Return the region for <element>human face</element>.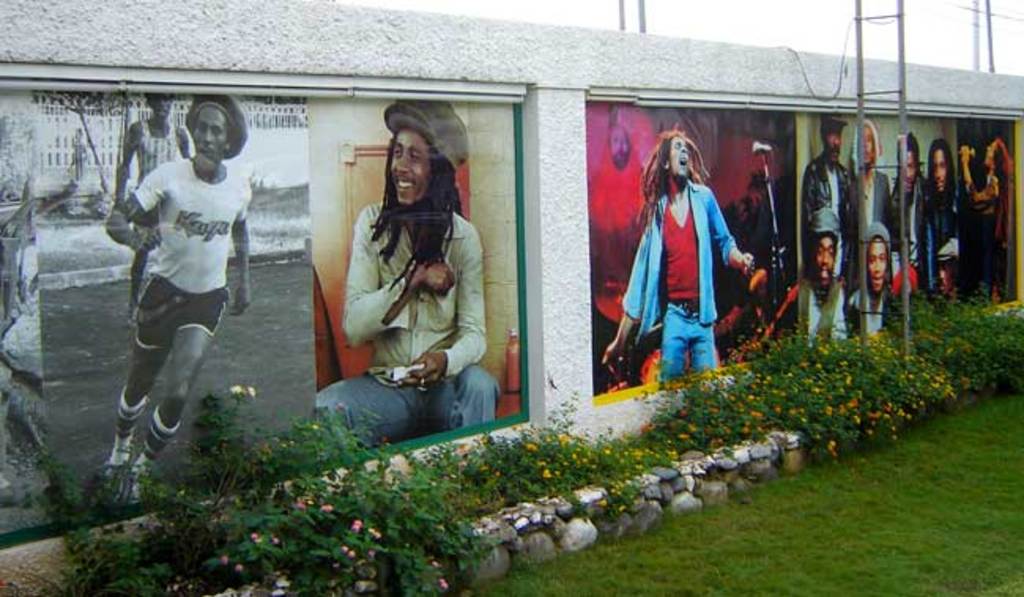
154 95 170 115.
